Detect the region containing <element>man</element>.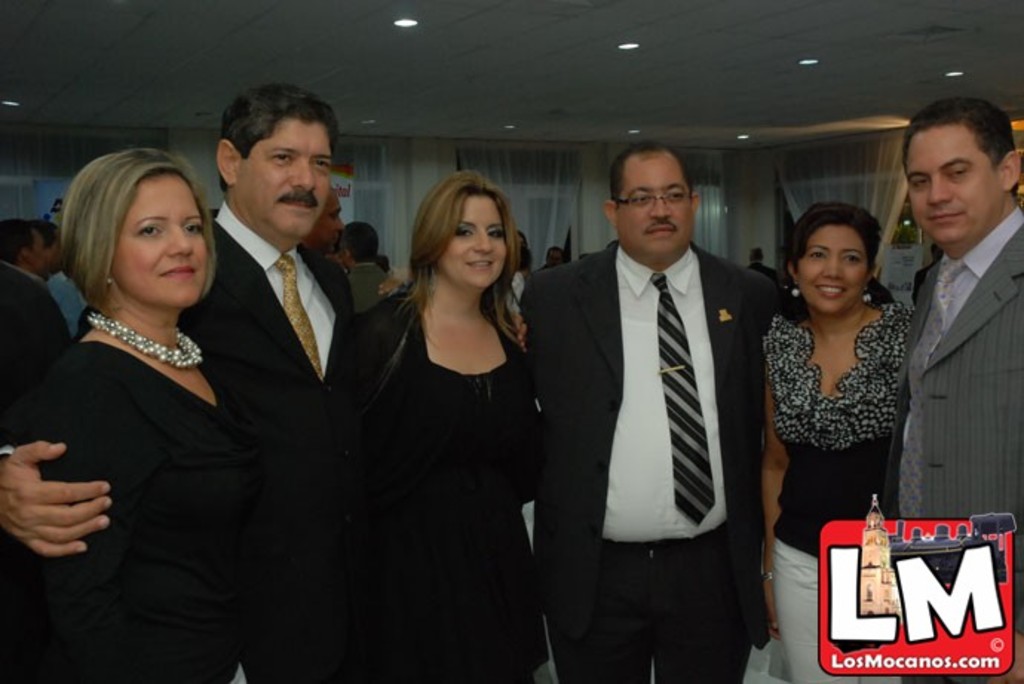
rect(525, 132, 788, 663).
